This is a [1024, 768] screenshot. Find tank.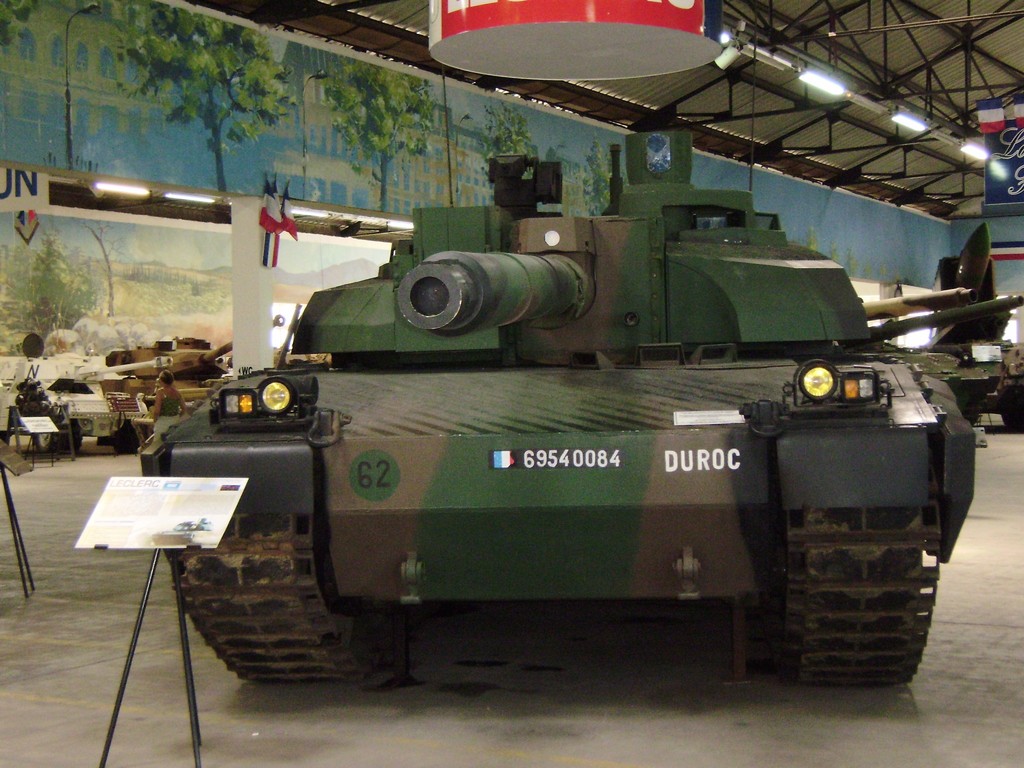
Bounding box: 0,348,175,460.
